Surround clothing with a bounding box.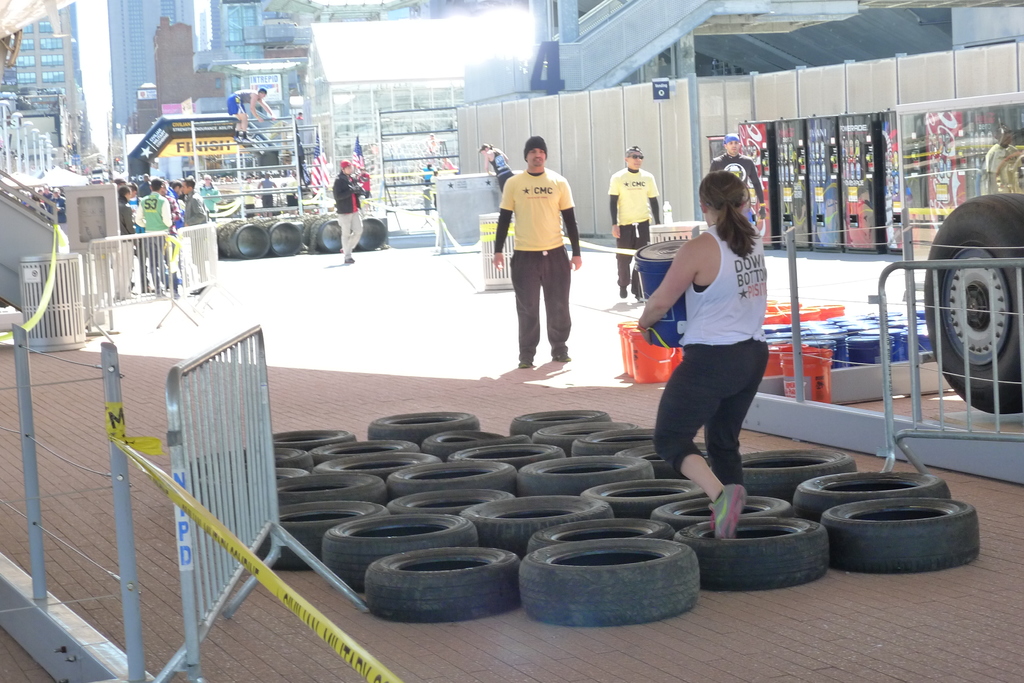
x1=608, y1=166, x2=680, y2=292.
